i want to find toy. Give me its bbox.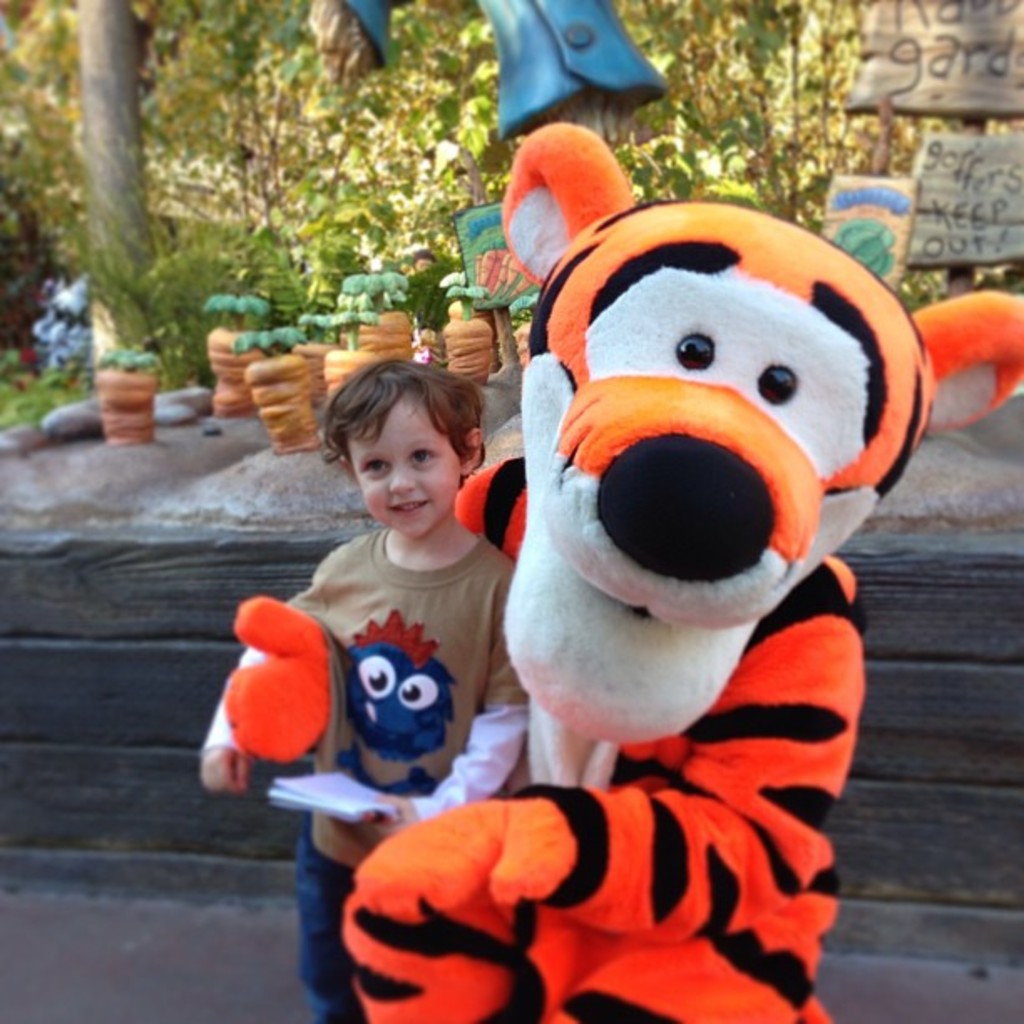
bbox=[238, 331, 320, 455].
